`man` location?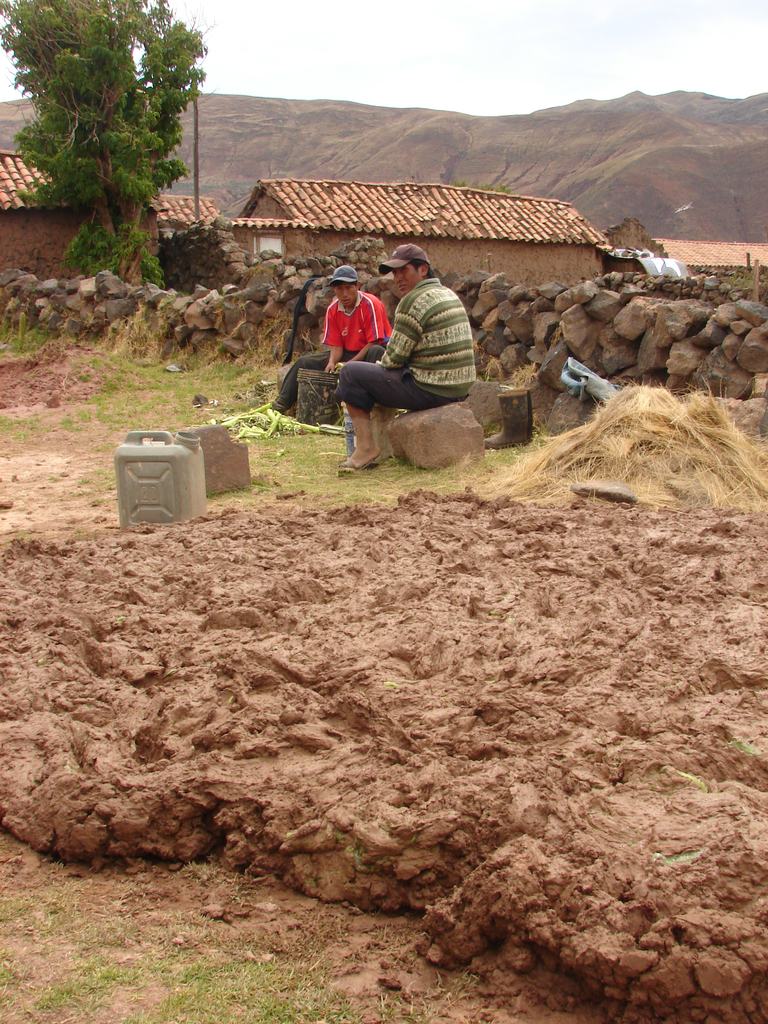
[269, 267, 396, 420]
